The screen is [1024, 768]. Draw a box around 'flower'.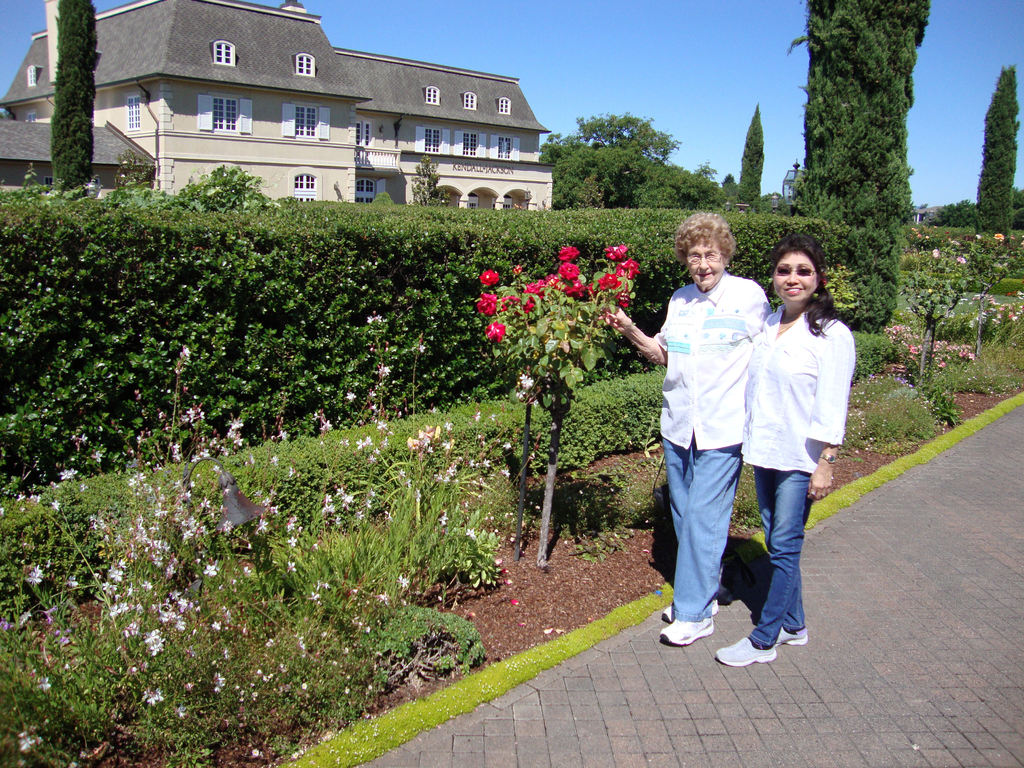
left=604, top=242, right=627, bottom=264.
